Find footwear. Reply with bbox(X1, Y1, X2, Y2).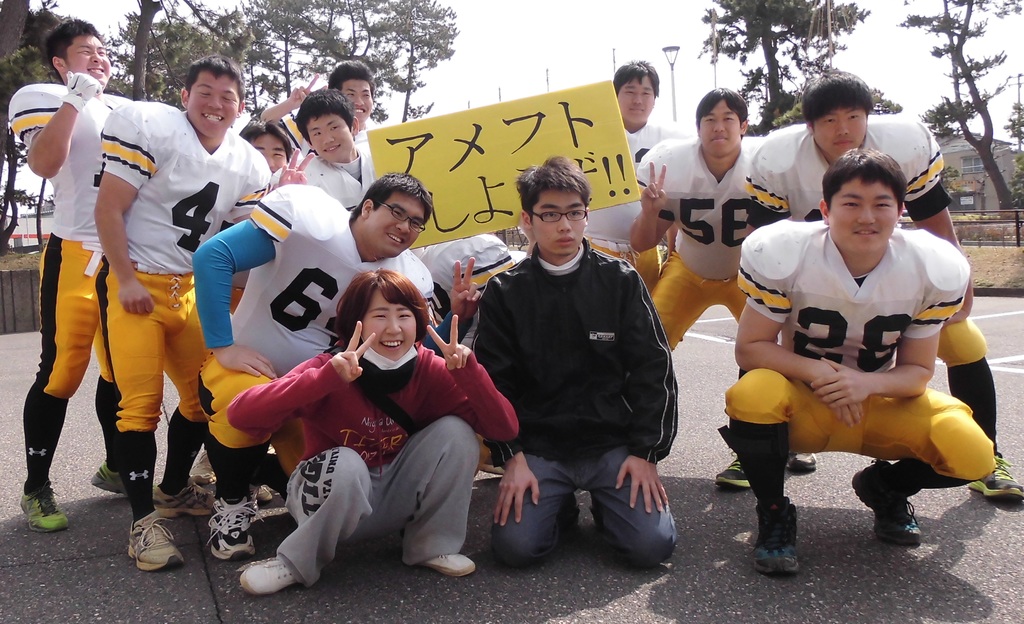
bbox(420, 552, 477, 580).
